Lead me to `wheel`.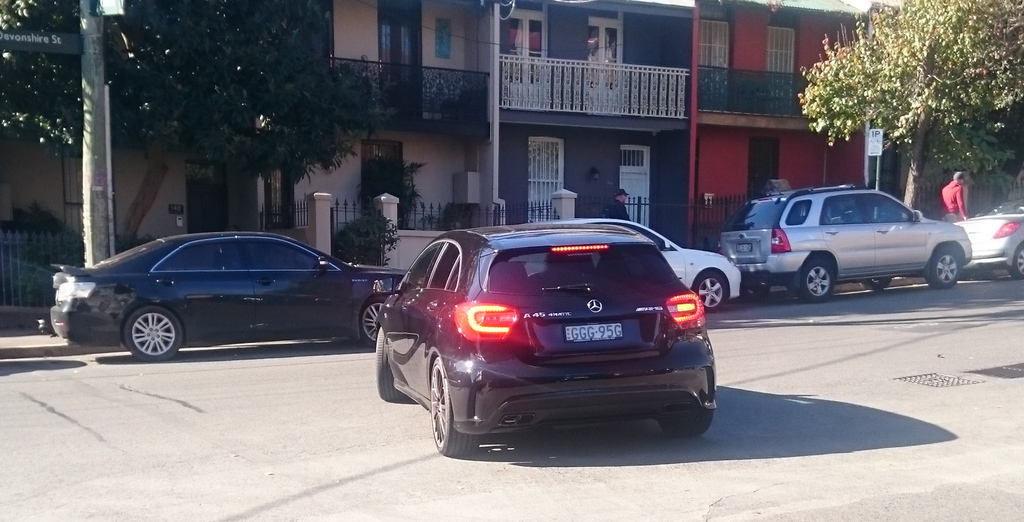
Lead to (x1=742, y1=285, x2=770, y2=300).
